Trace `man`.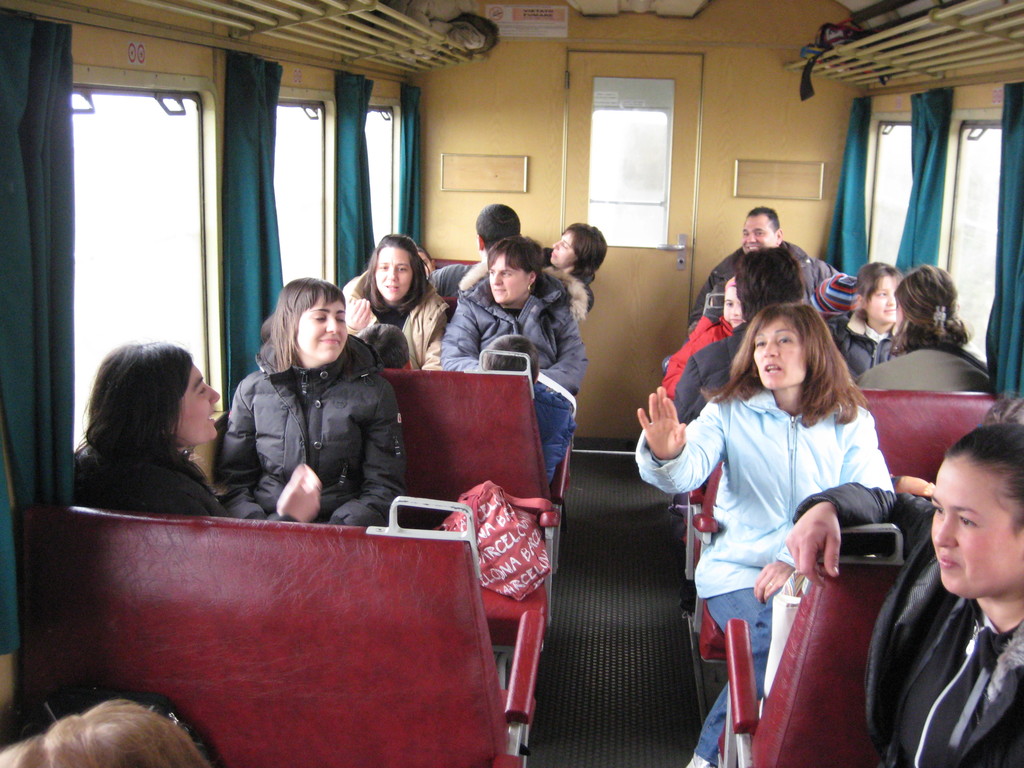
Traced to box(424, 203, 522, 302).
